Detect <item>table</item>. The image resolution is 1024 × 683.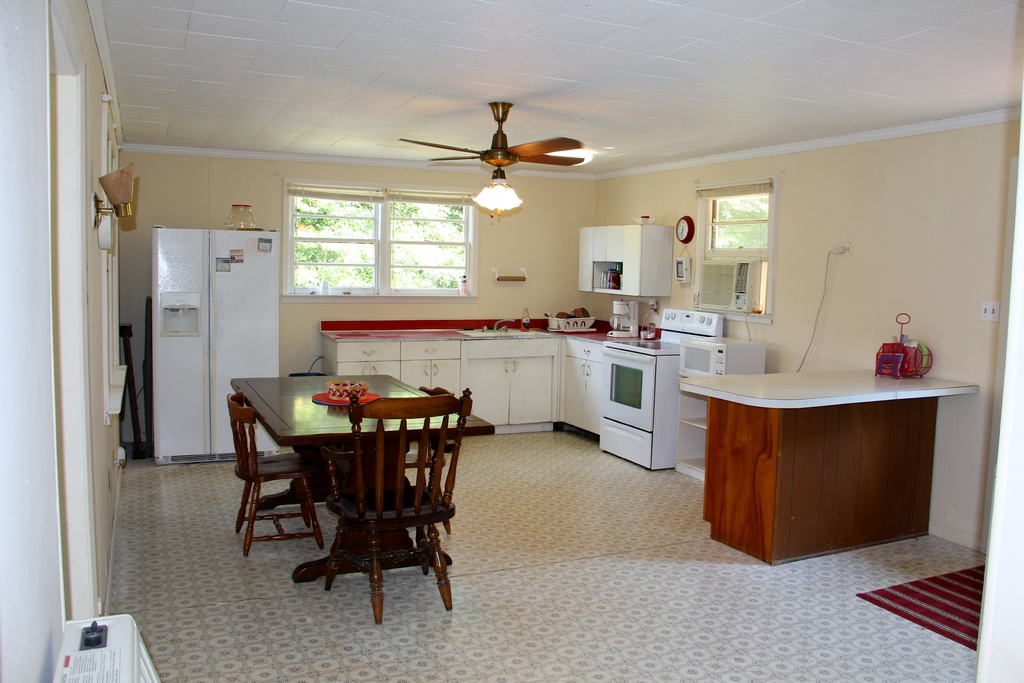
box=[691, 359, 967, 573].
